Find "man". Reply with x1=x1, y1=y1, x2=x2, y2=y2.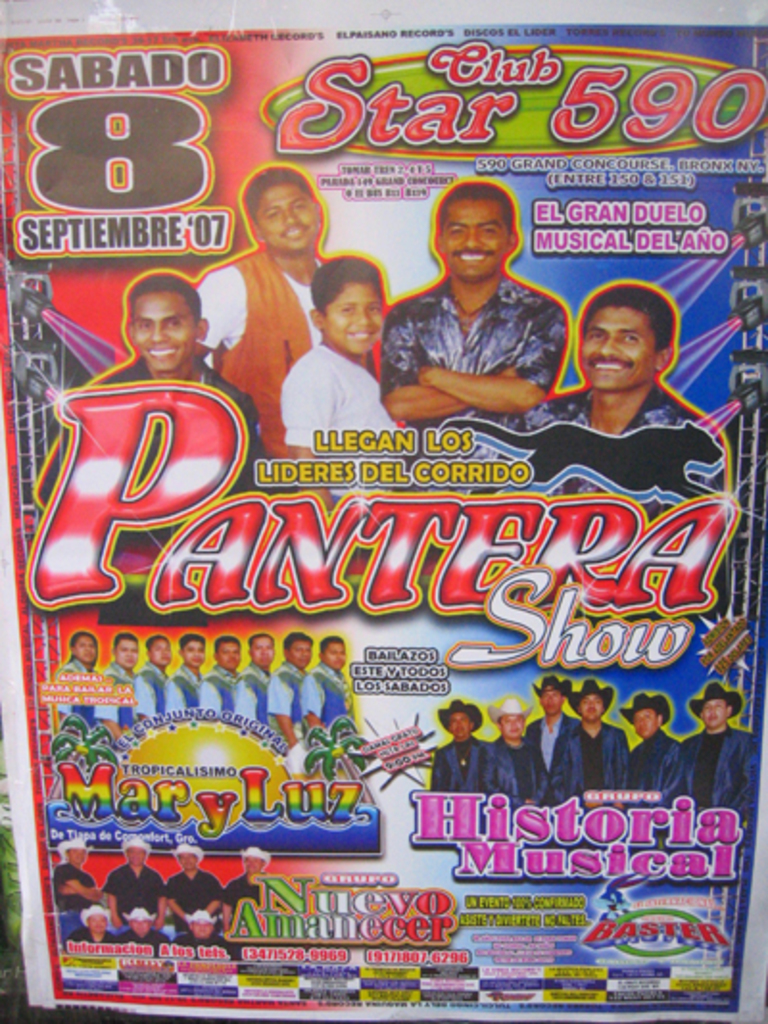
x1=557, y1=678, x2=634, y2=811.
